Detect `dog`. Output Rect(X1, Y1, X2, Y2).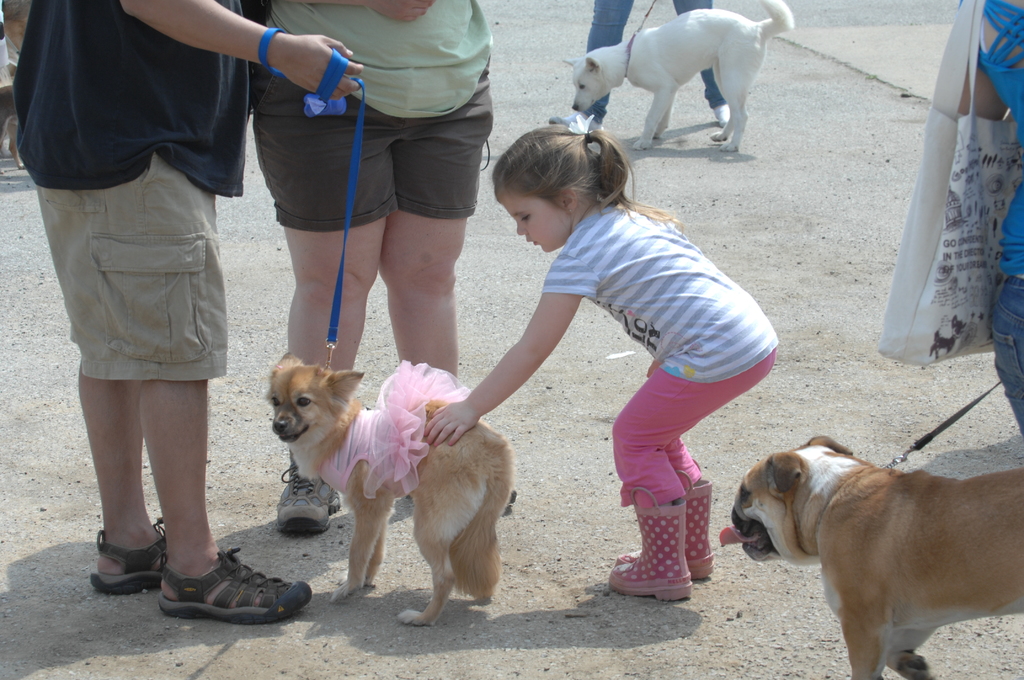
Rect(716, 432, 1023, 679).
